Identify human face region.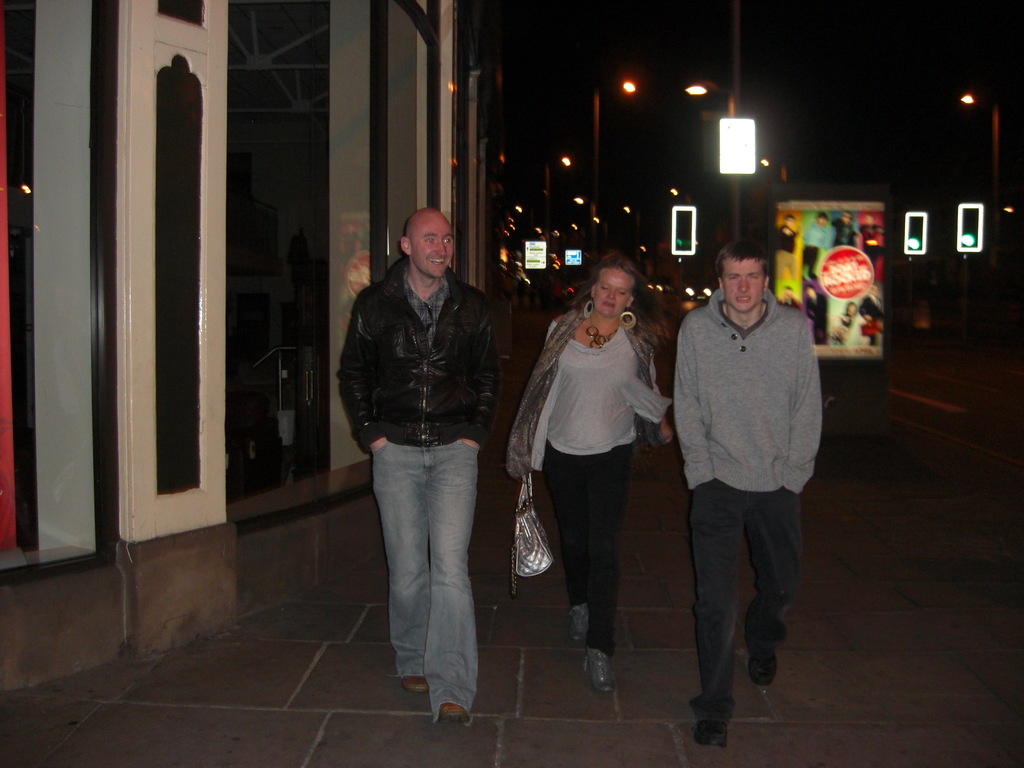
Region: {"left": 408, "top": 220, "right": 456, "bottom": 276}.
